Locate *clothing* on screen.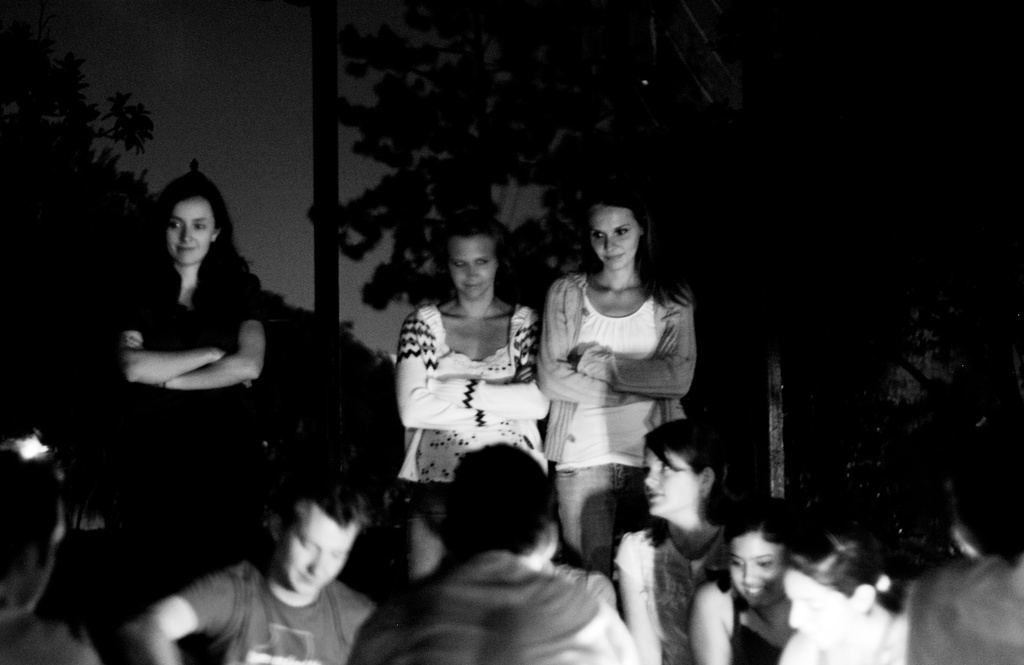
On screen at [x1=388, y1=305, x2=554, y2=575].
